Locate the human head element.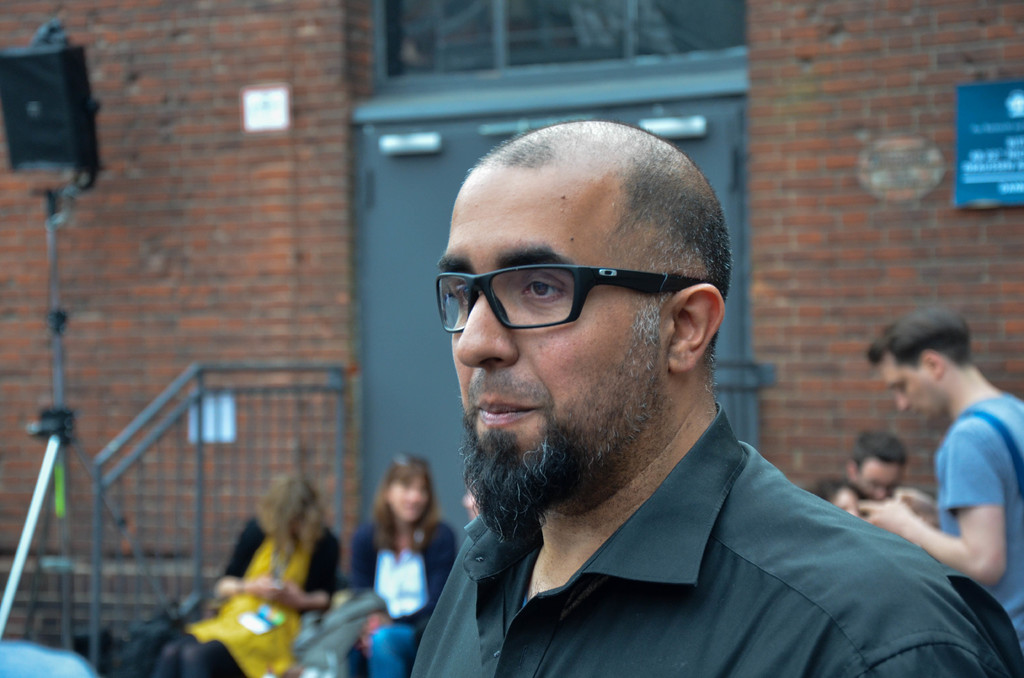
Element bbox: <box>847,429,908,501</box>.
